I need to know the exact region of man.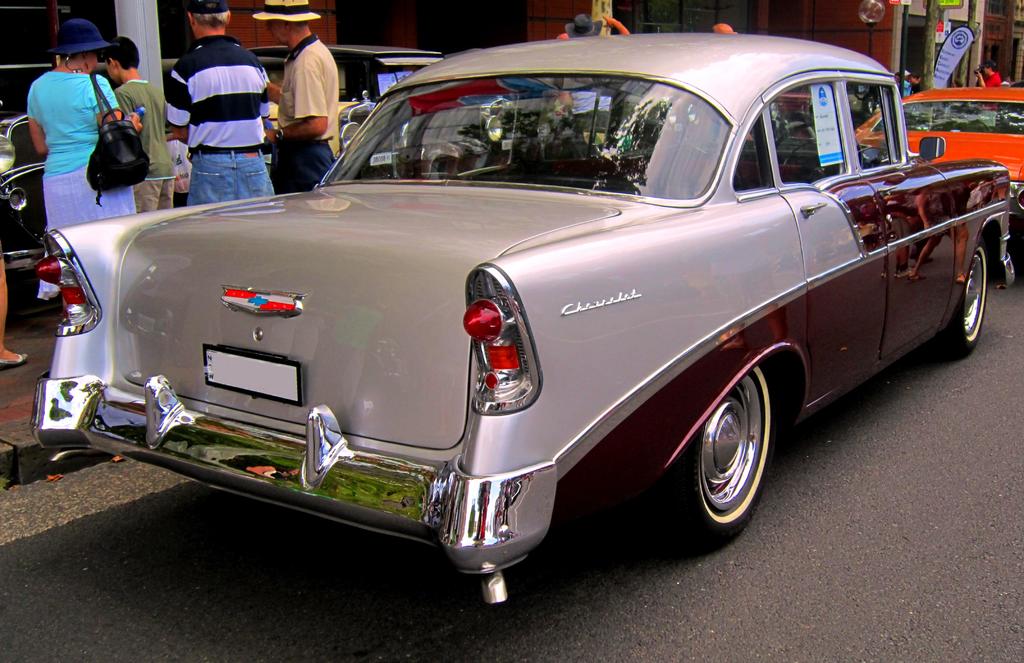
Region: (left=975, top=60, right=1001, bottom=127).
